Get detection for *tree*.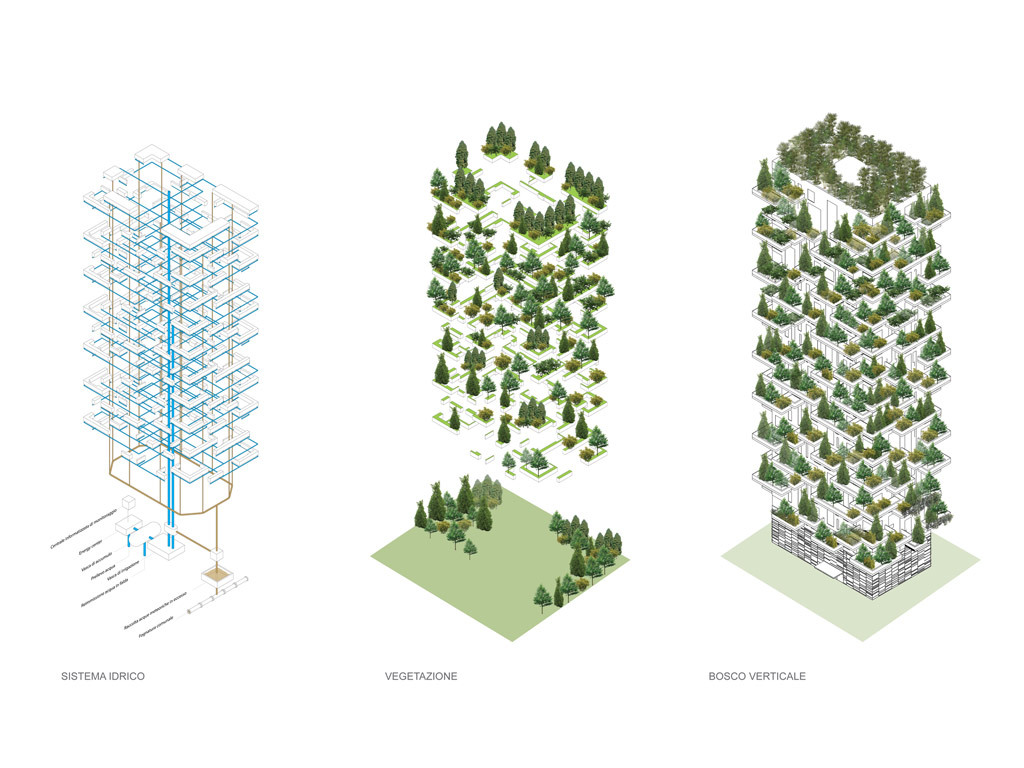
Detection: 582/209/601/232.
